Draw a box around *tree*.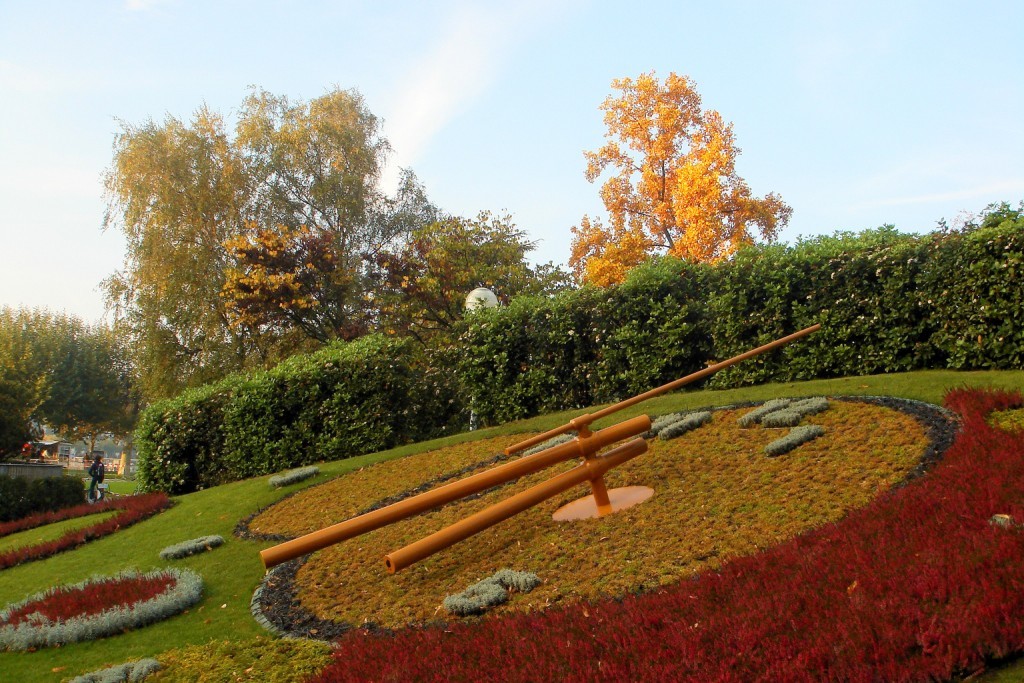
<region>90, 77, 369, 406</region>.
